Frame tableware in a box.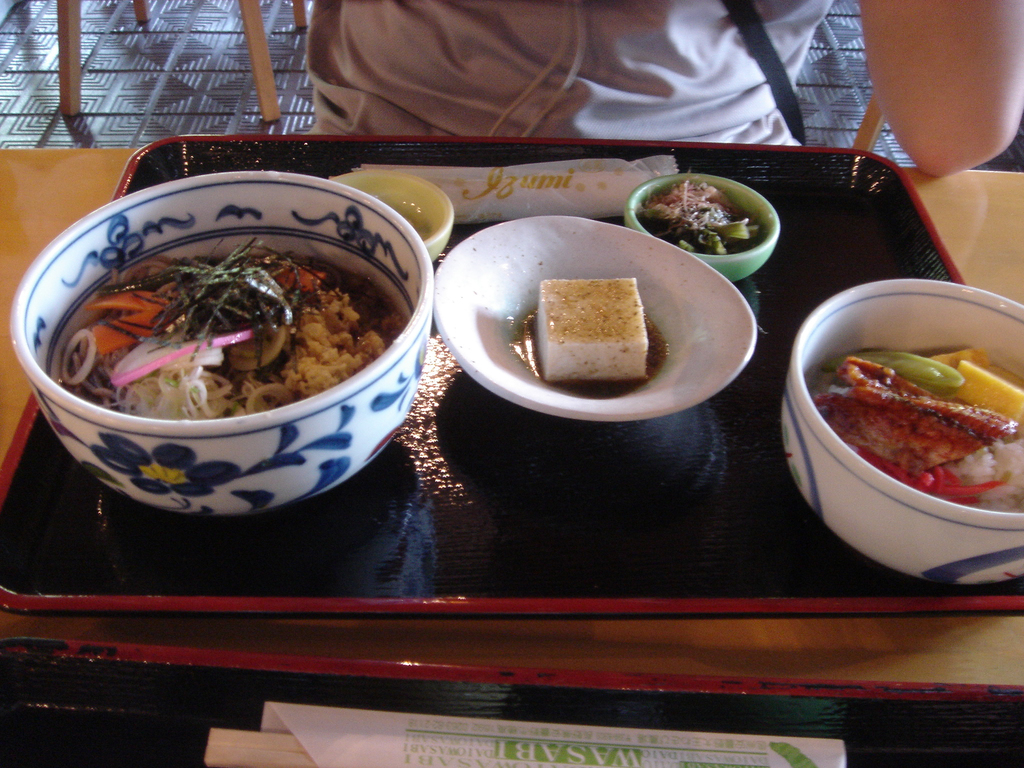
<bbox>330, 167, 456, 261</bbox>.
